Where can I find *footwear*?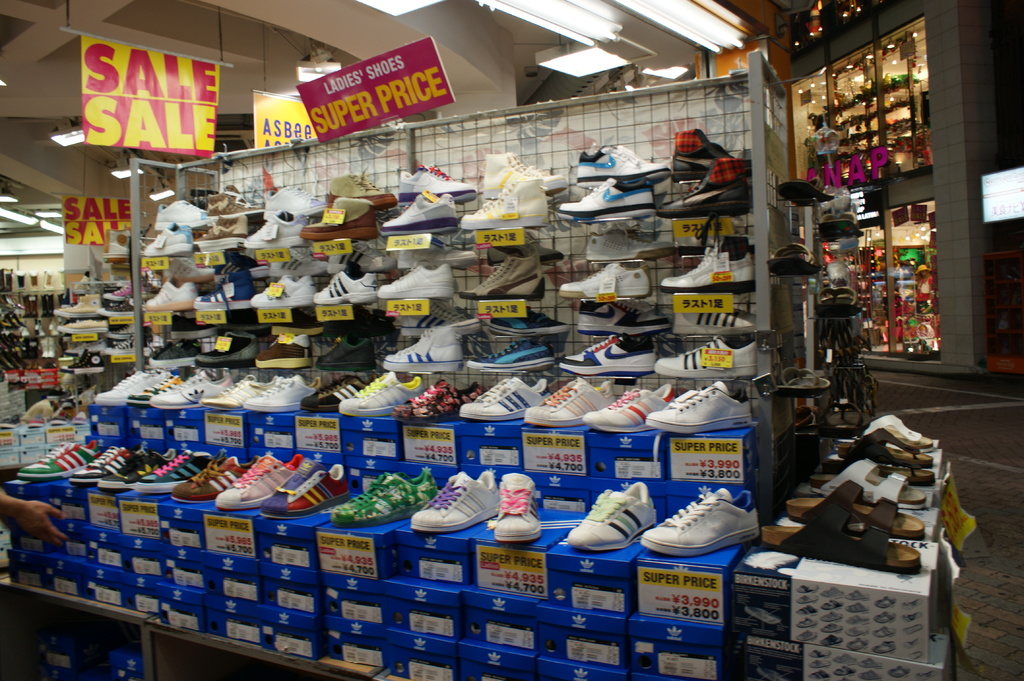
You can find it at {"left": 776, "top": 365, "right": 833, "bottom": 399}.
